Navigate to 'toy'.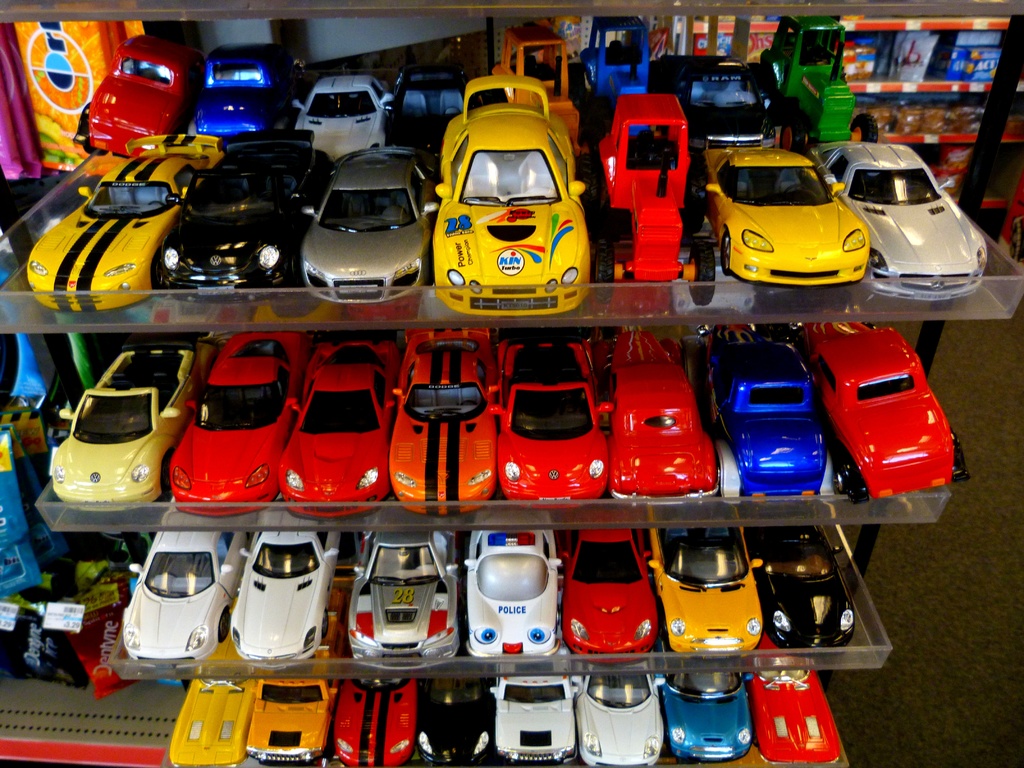
Navigation target: x1=745 y1=667 x2=840 y2=767.
